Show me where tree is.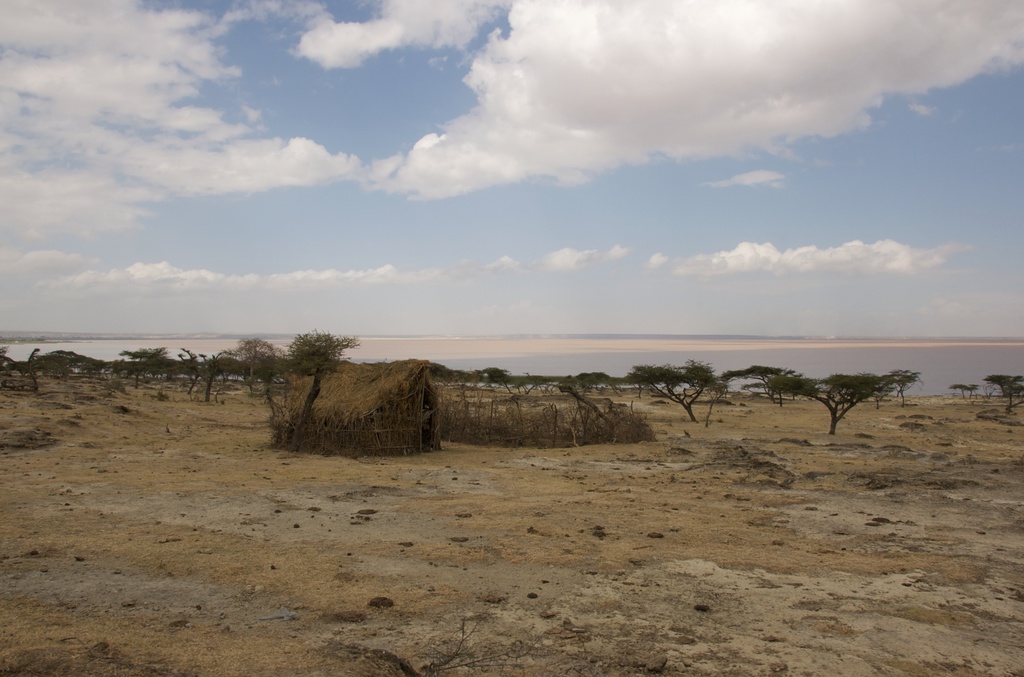
tree is at bbox=(218, 325, 286, 422).
